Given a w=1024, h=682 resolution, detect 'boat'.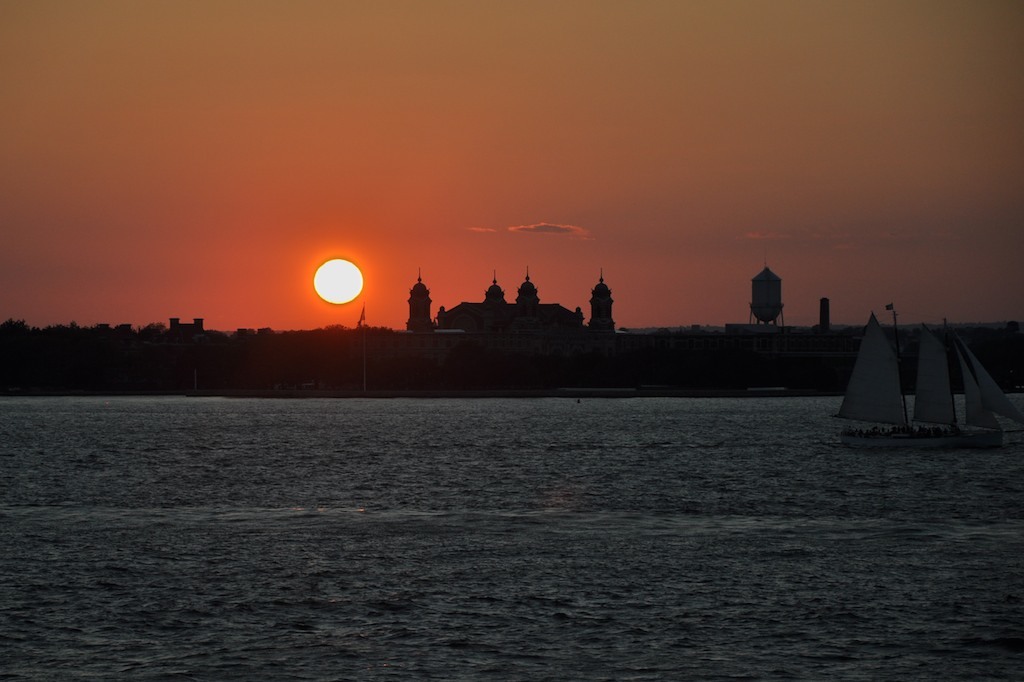
(x1=826, y1=304, x2=1023, y2=452).
